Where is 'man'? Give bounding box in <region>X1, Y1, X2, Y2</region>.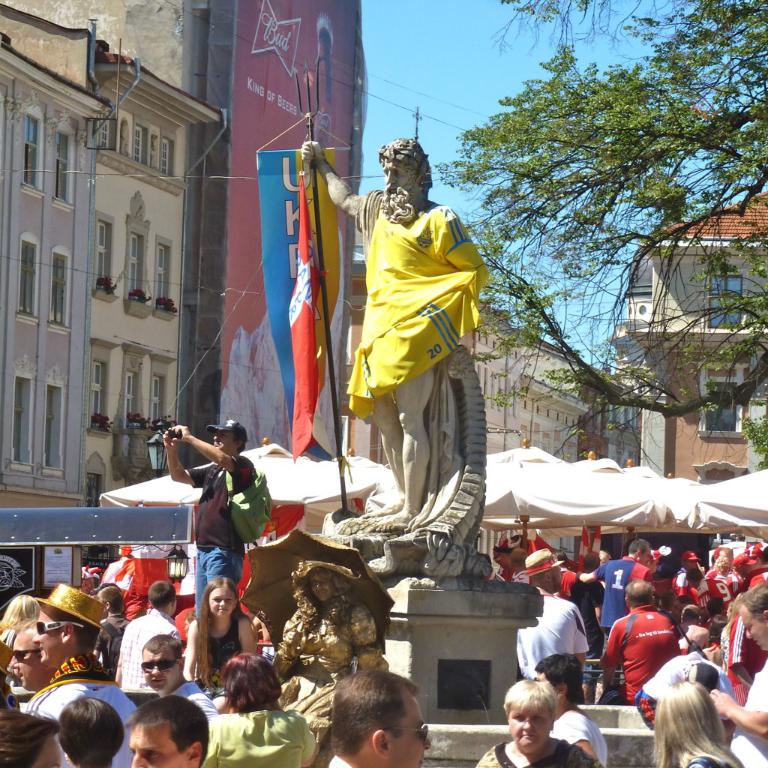
<region>116, 577, 183, 691</region>.
